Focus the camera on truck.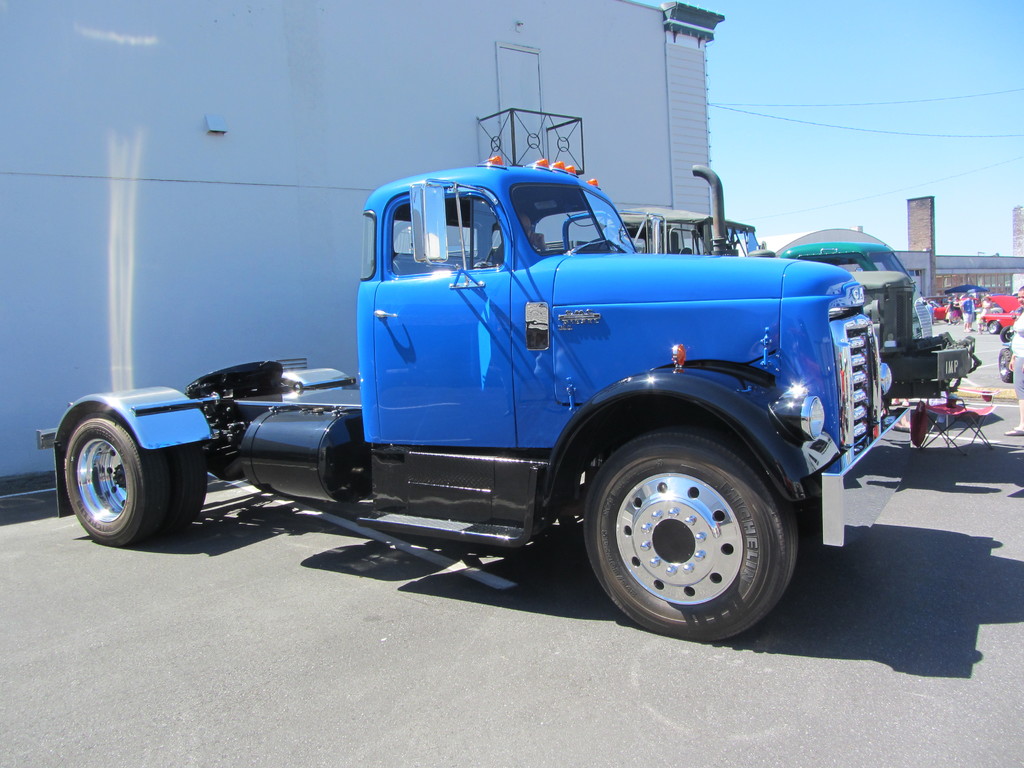
Focus region: <bbox>623, 157, 997, 445</bbox>.
